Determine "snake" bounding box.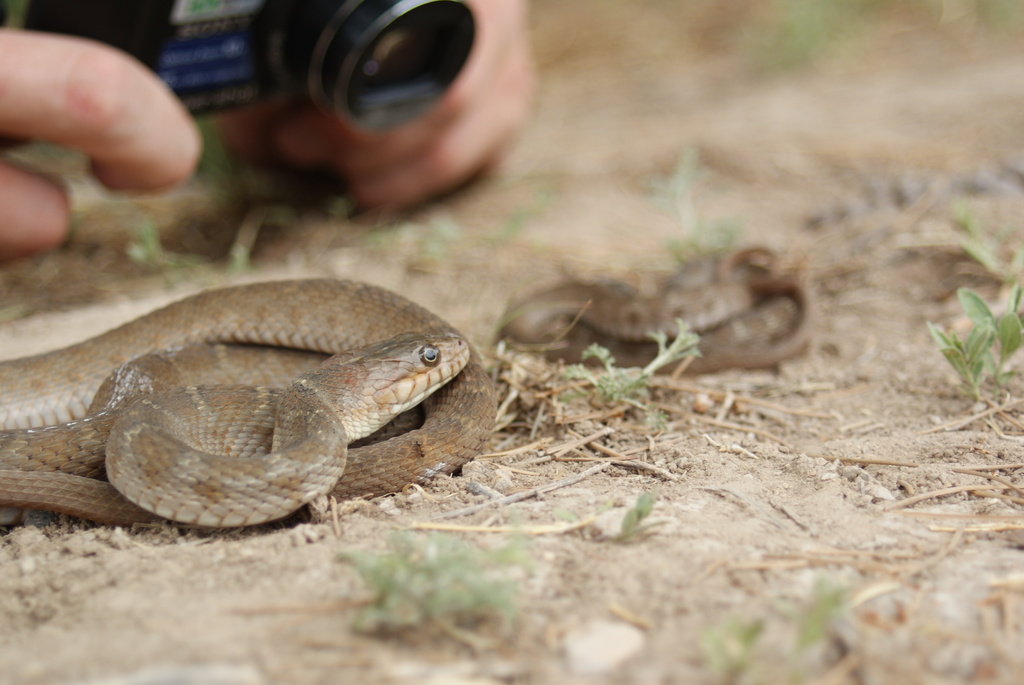
Determined: (x1=500, y1=243, x2=818, y2=374).
